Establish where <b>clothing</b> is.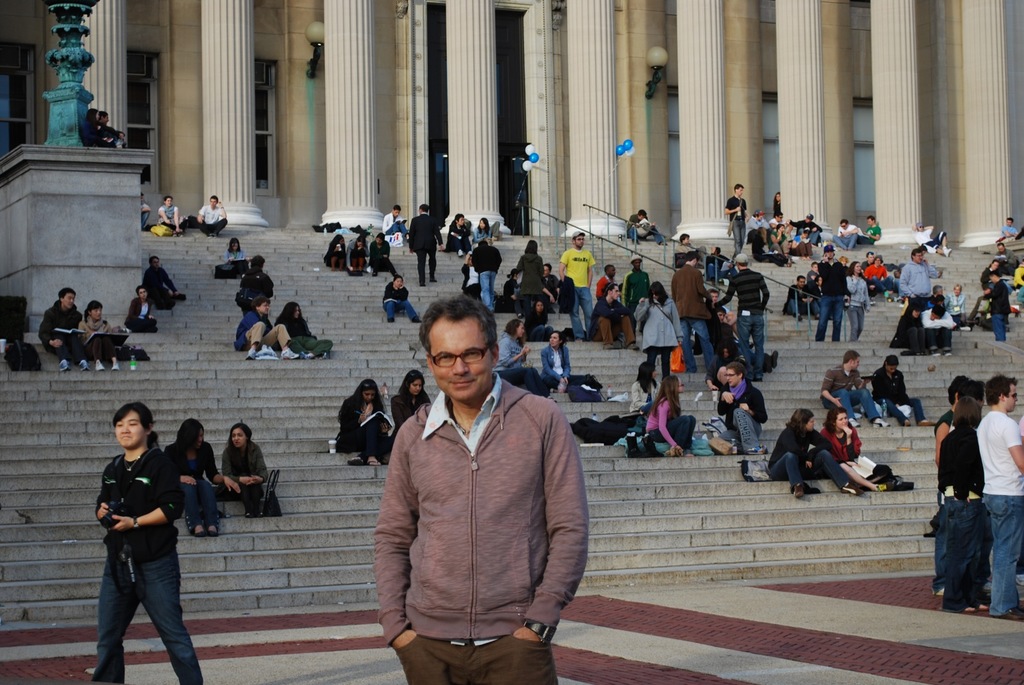
Established at (left=817, top=418, right=879, bottom=488).
